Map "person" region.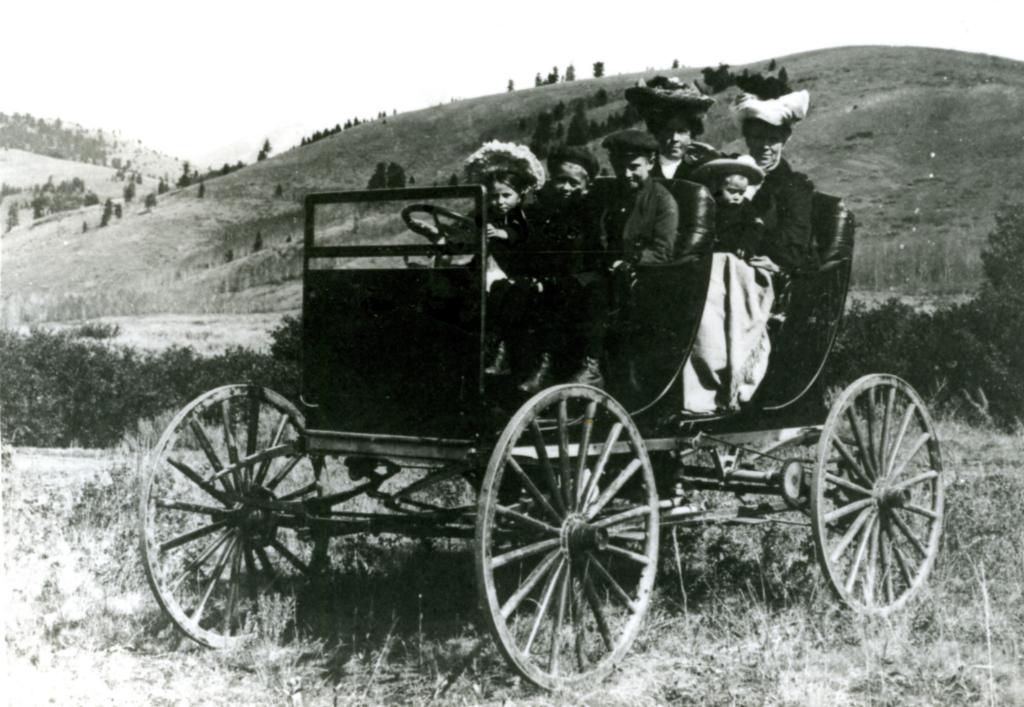
Mapped to {"x1": 695, "y1": 153, "x2": 767, "y2": 261}.
